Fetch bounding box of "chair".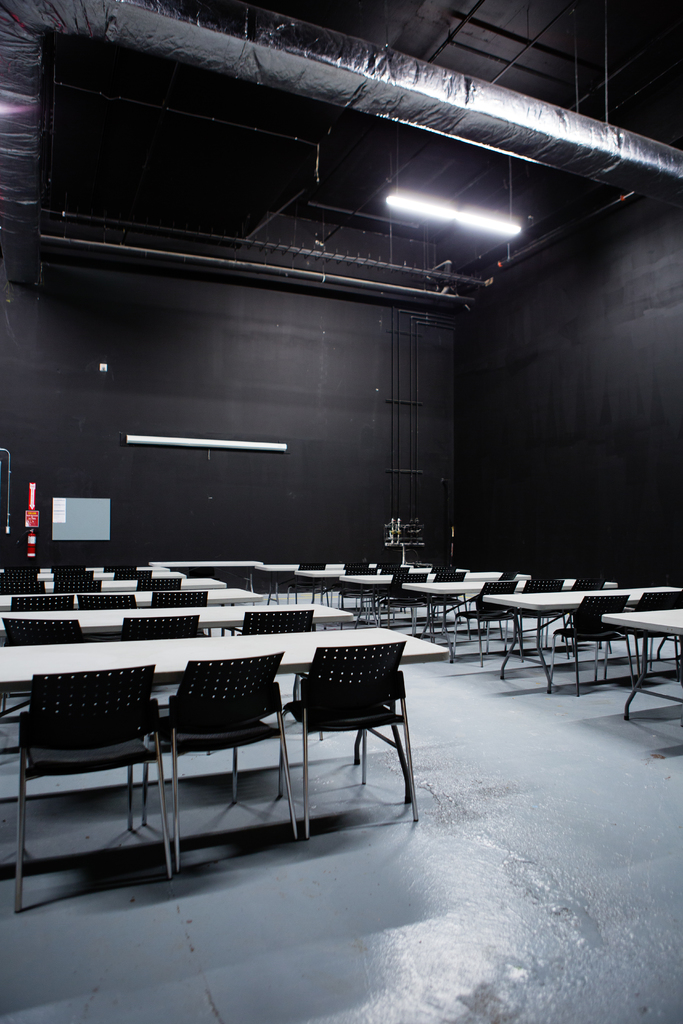
Bbox: bbox(139, 652, 302, 874).
